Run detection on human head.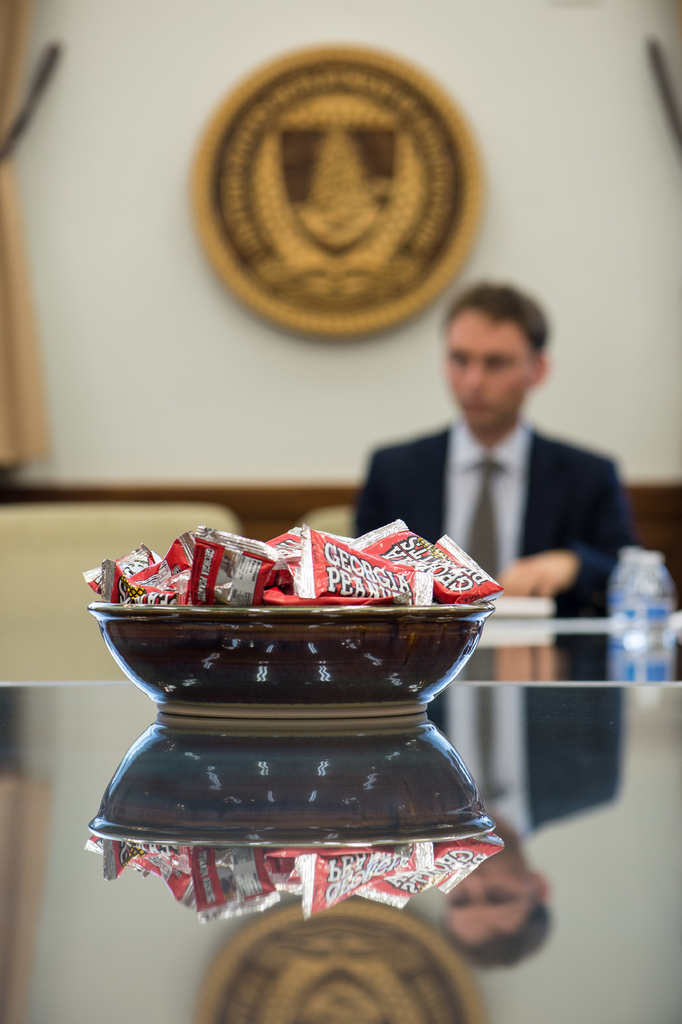
Result: pyautogui.locateOnScreen(445, 279, 558, 432).
